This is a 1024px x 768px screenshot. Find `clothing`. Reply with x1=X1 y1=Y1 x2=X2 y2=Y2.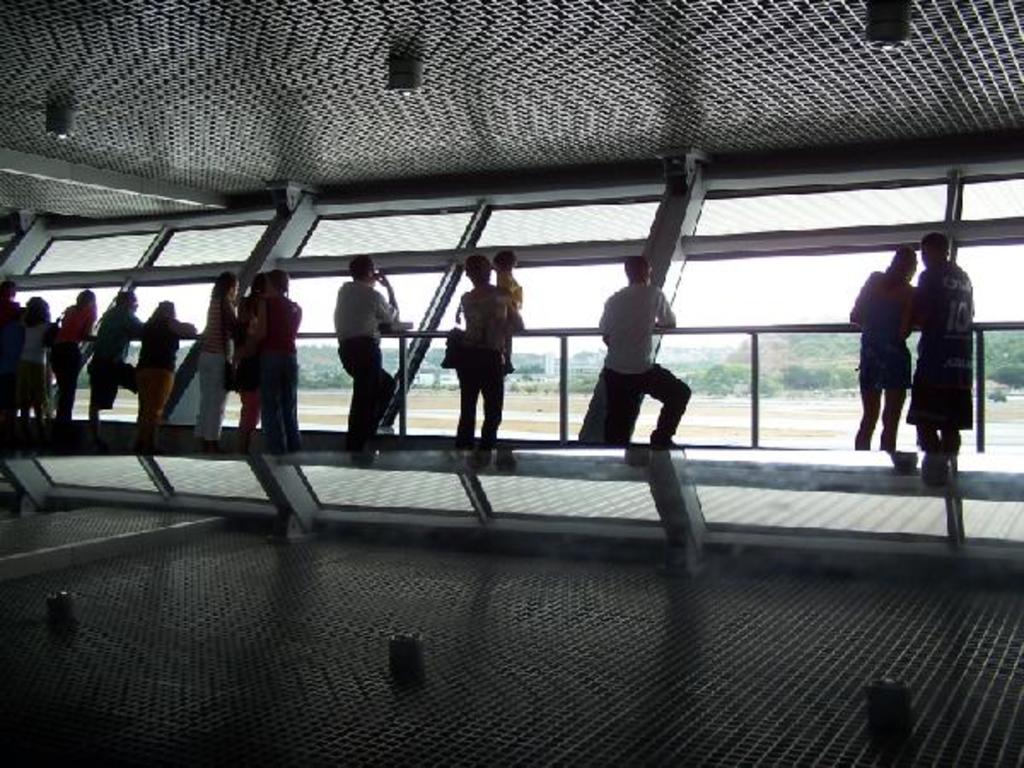
x1=321 y1=253 x2=391 y2=430.
